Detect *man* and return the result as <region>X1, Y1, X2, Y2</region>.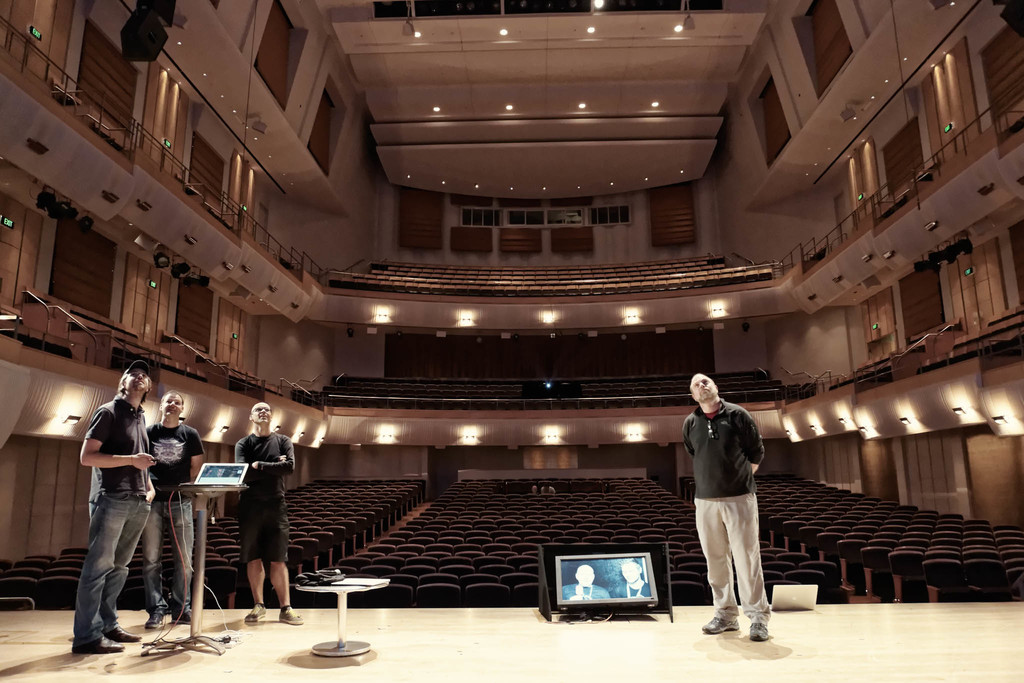
<region>145, 389, 206, 630</region>.
